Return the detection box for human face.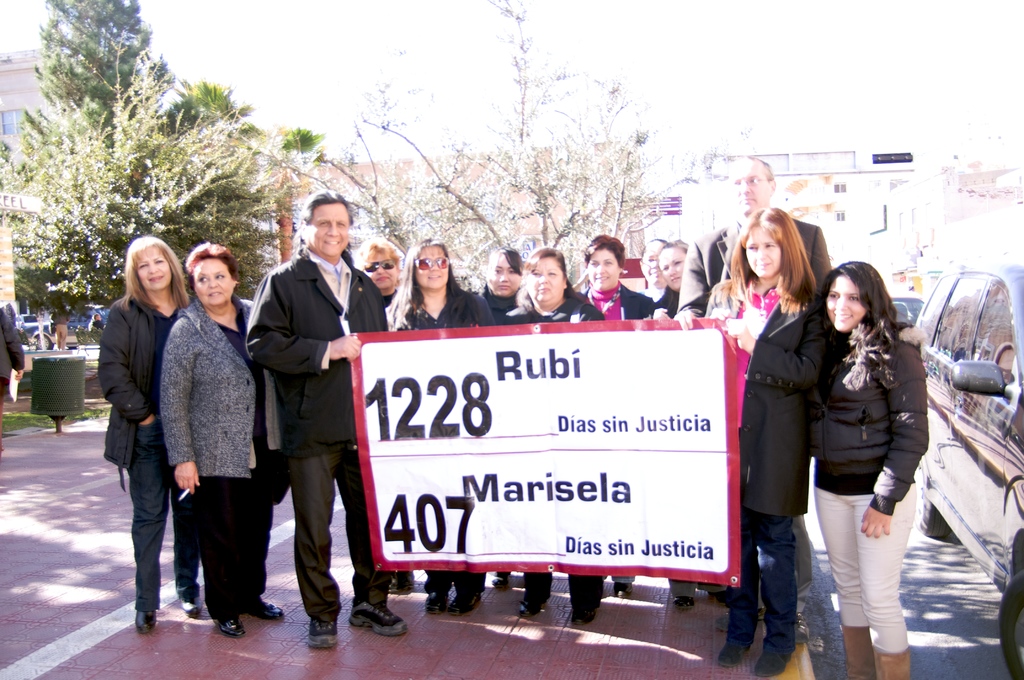
136,245,173,291.
